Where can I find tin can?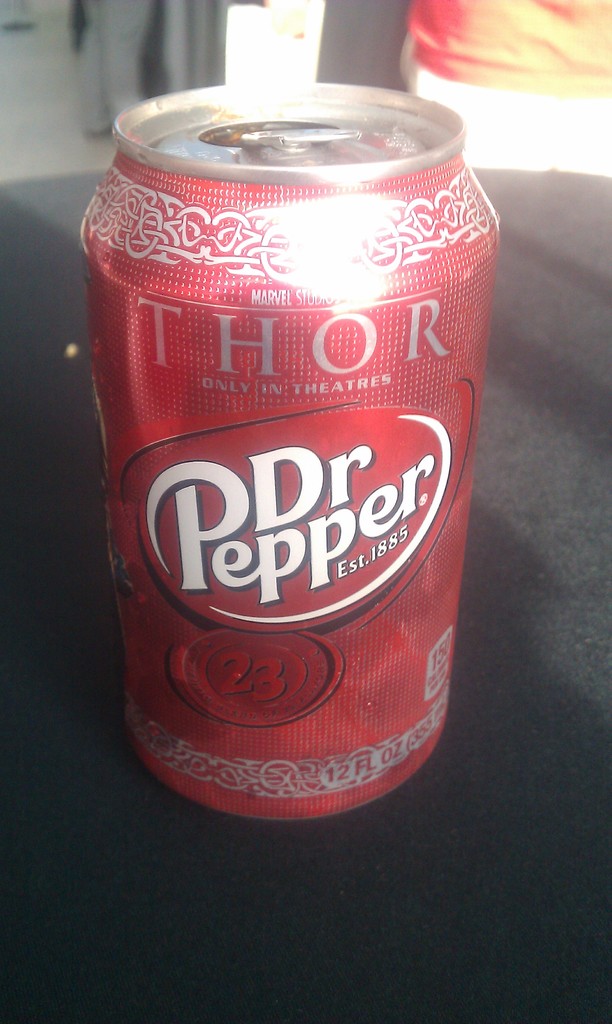
You can find it at bbox=(79, 88, 499, 820).
